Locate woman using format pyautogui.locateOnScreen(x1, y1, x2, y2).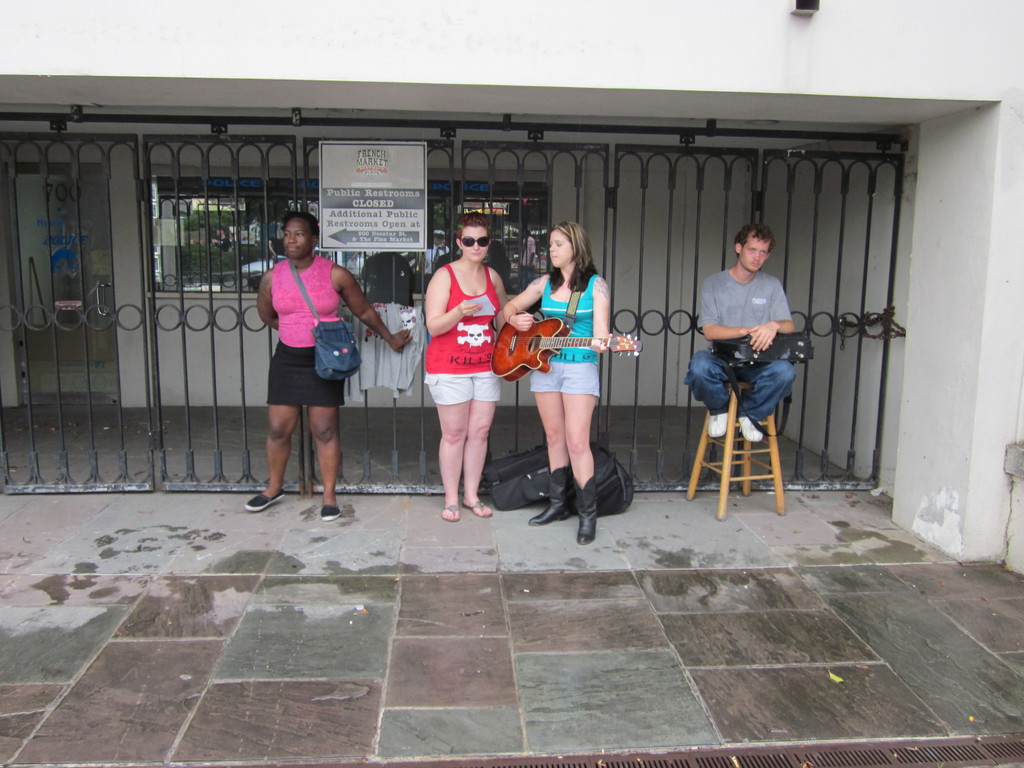
pyautogui.locateOnScreen(241, 208, 367, 513).
